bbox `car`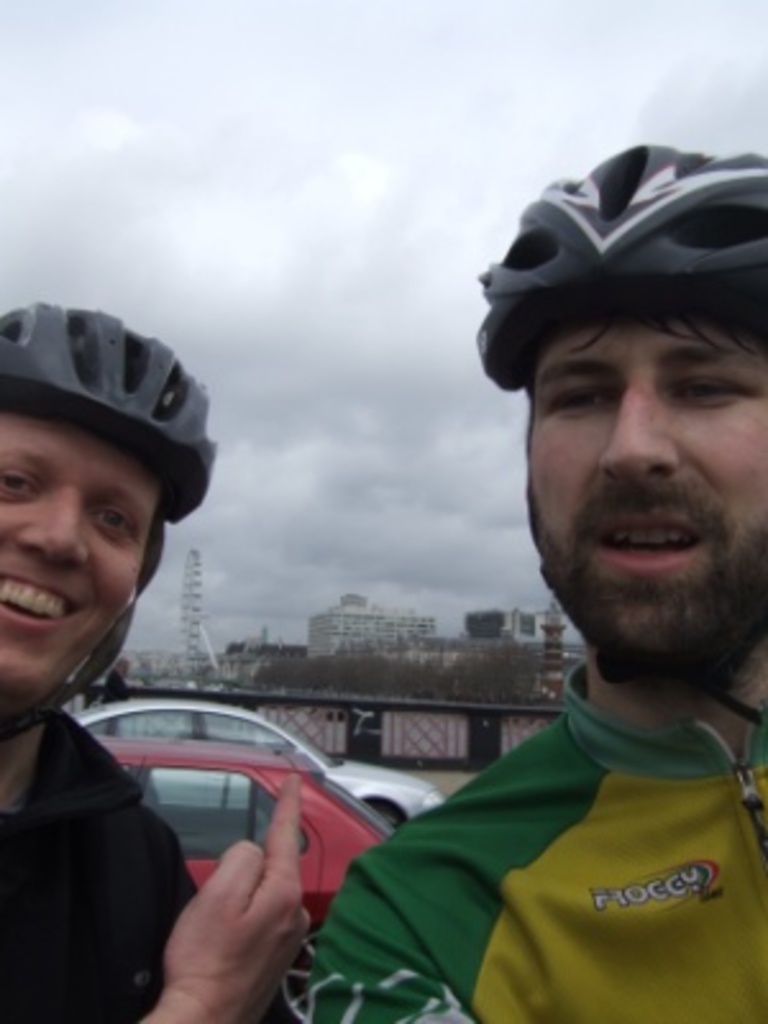
{"left": 90, "top": 727, "right": 394, "bottom": 1021}
